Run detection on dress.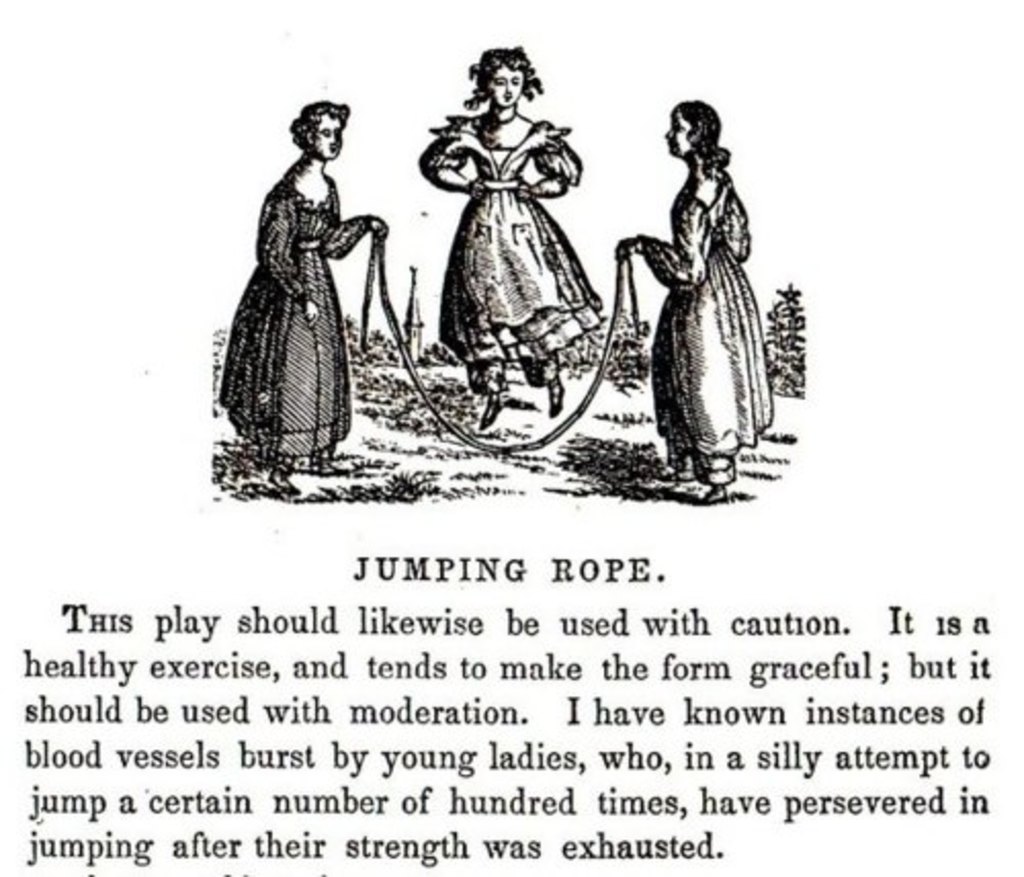
Result: [x1=418, y1=117, x2=598, y2=369].
